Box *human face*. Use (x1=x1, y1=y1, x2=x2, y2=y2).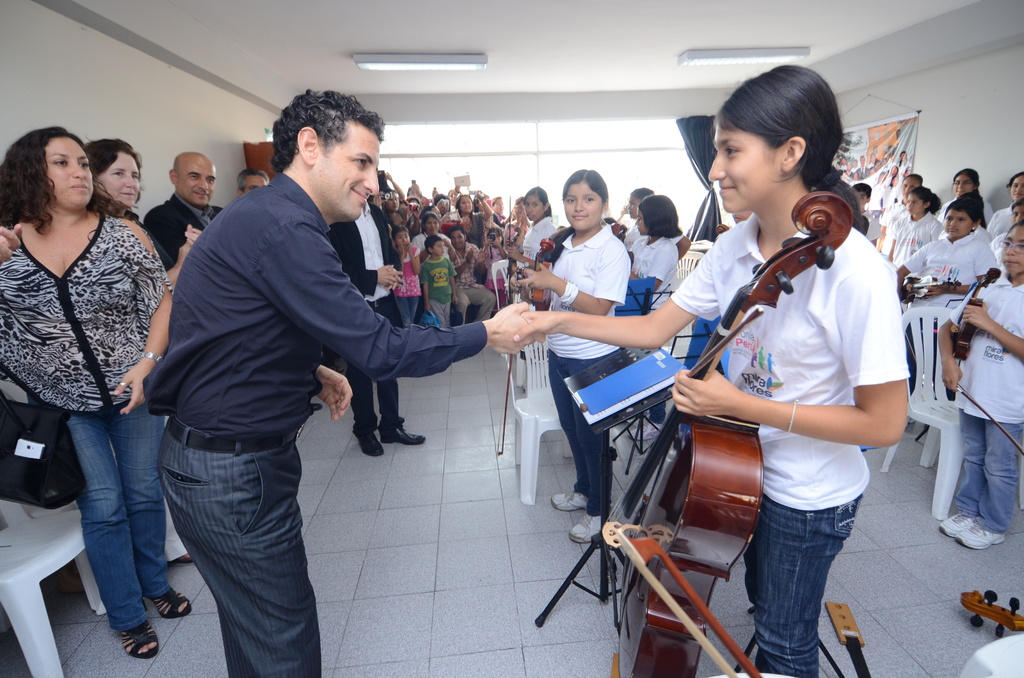
(x1=385, y1=225, x2=413, y2=247).
